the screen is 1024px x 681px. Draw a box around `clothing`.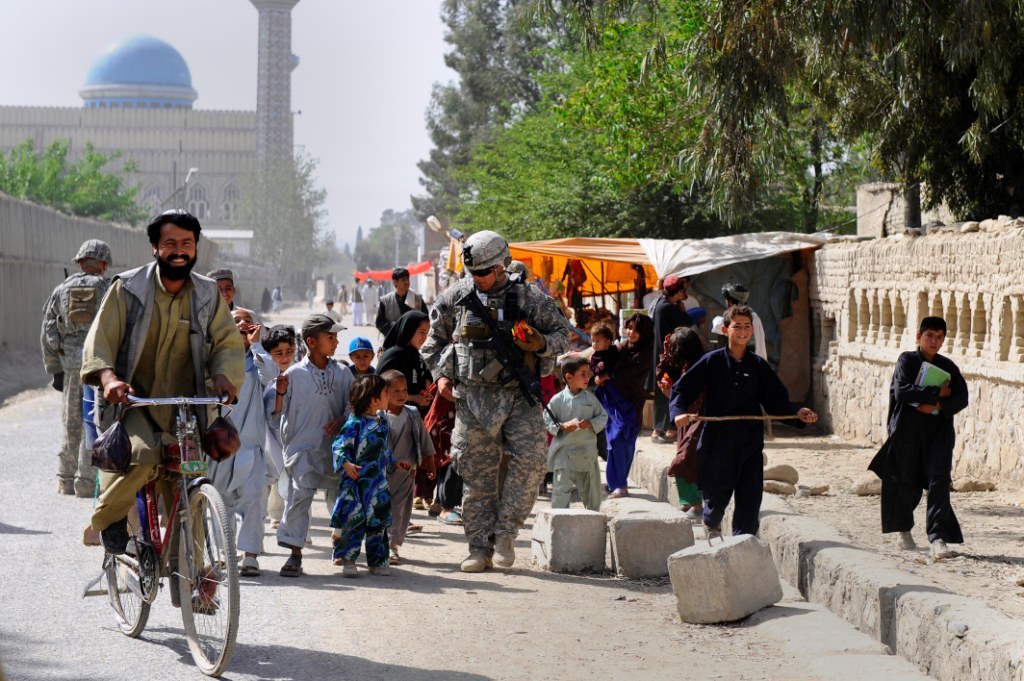
381/308/434/388.
